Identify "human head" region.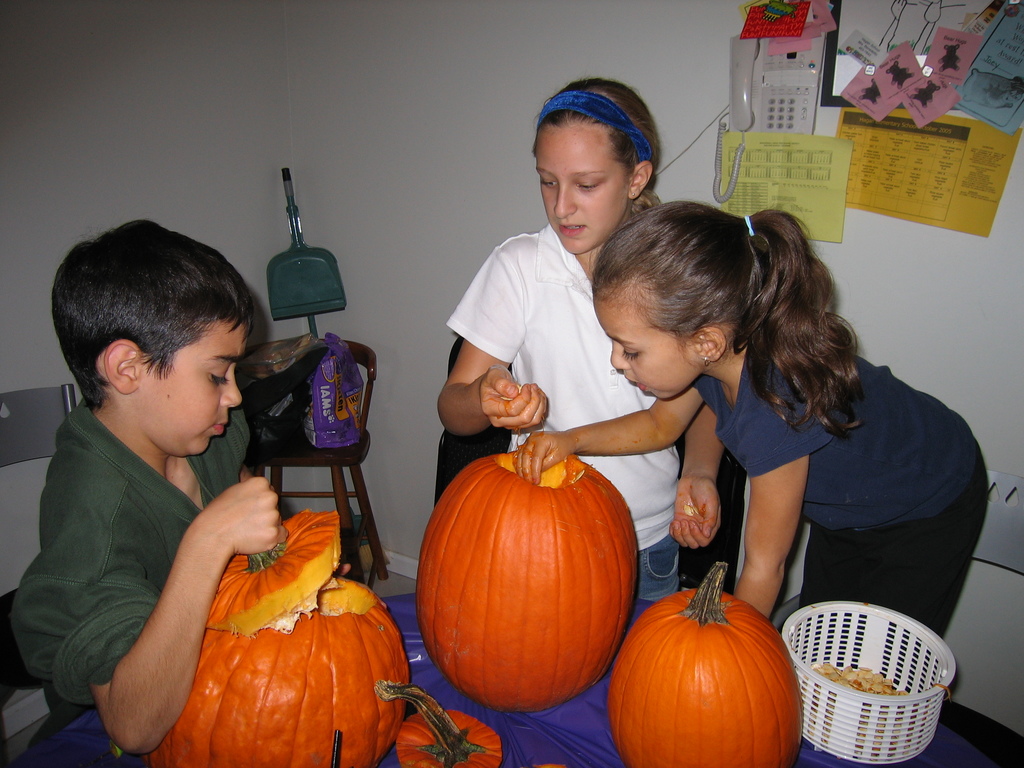
Region: (516, 67, 673, 253).
